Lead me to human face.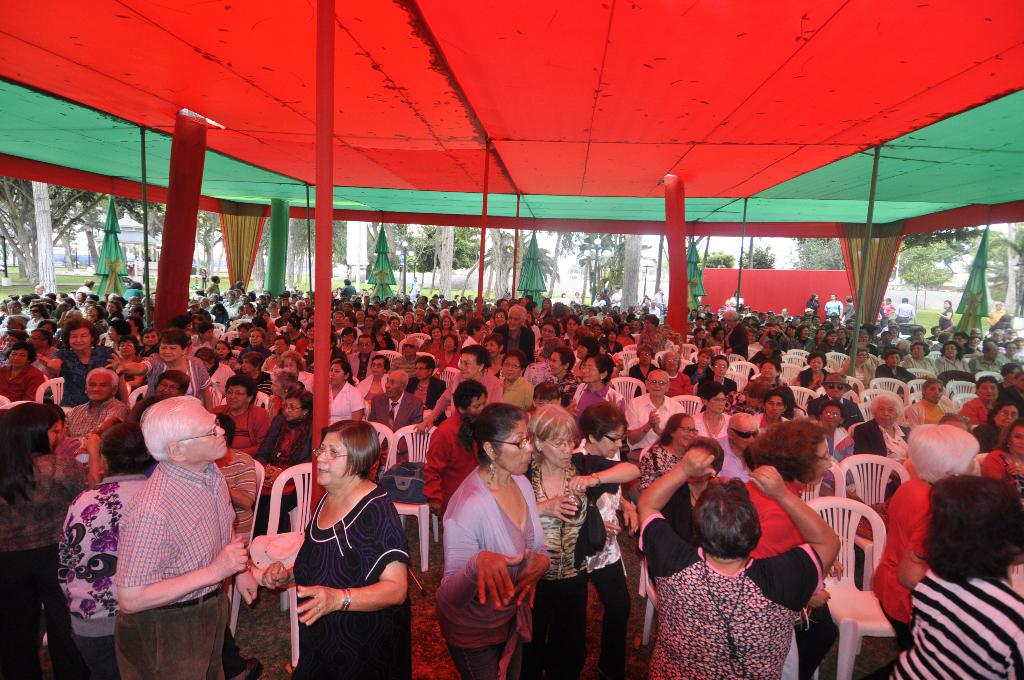
Lead to 993:403:1020:427.
